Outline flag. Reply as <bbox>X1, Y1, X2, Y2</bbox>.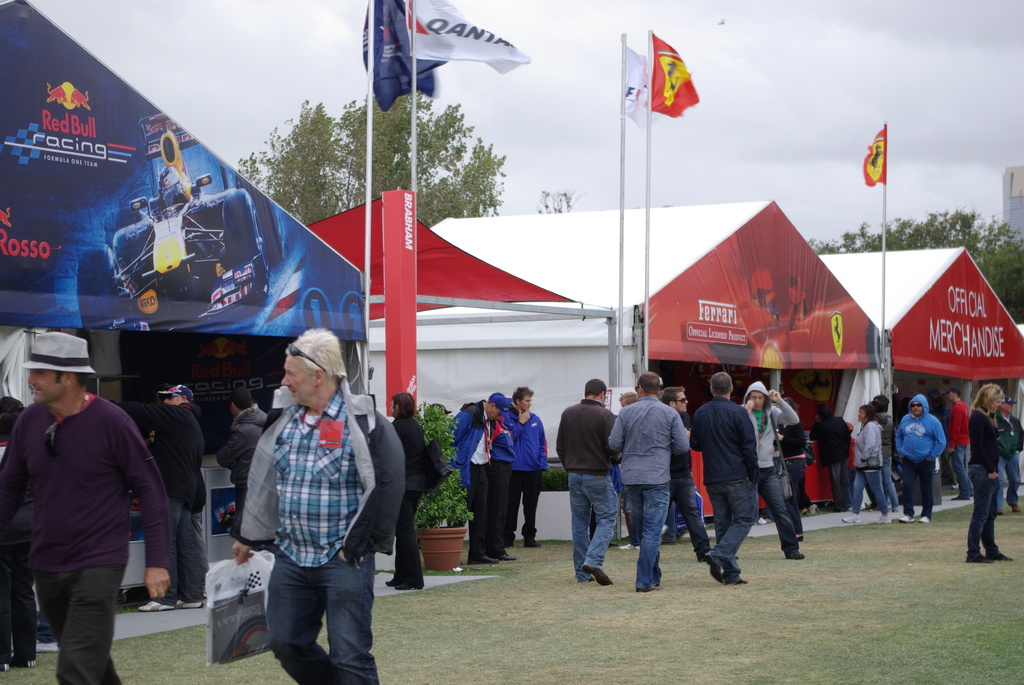
<bbox>361, 0, 432, 111</bbox>.
